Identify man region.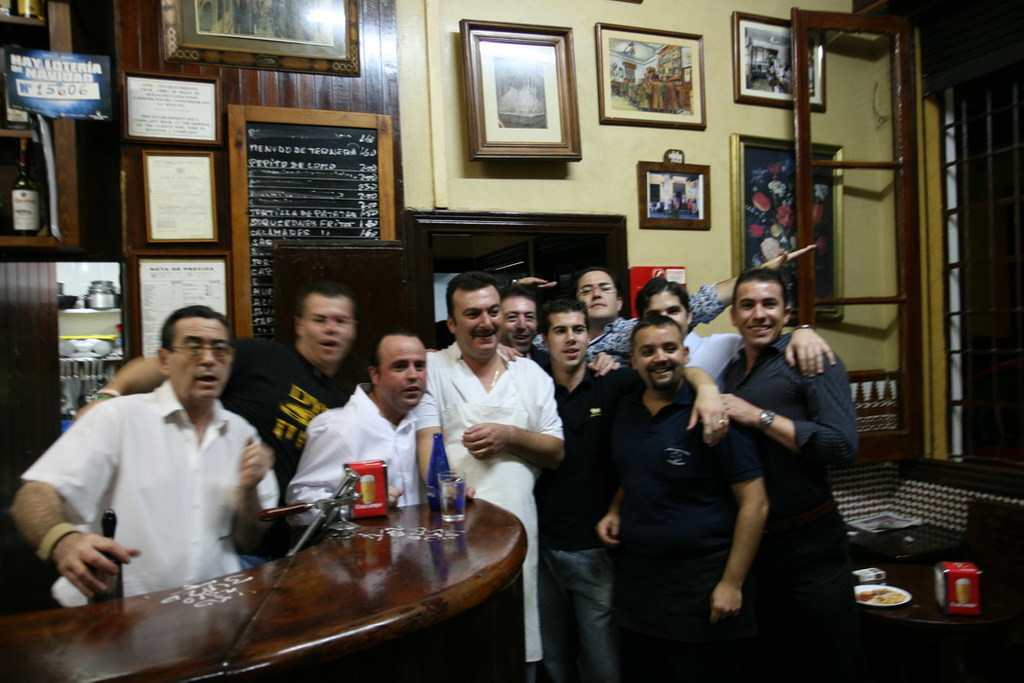
Region: <region>629, 275, 841, 392</region>.
